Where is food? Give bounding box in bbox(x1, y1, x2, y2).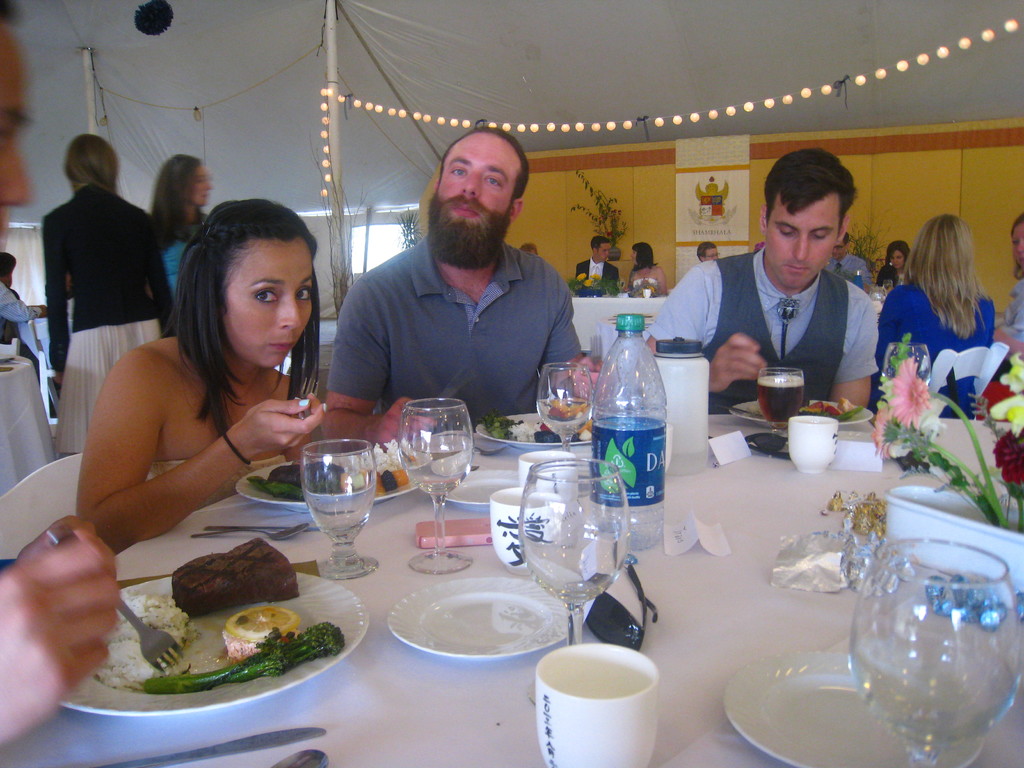
bbox(139, 620, 347, 689).
